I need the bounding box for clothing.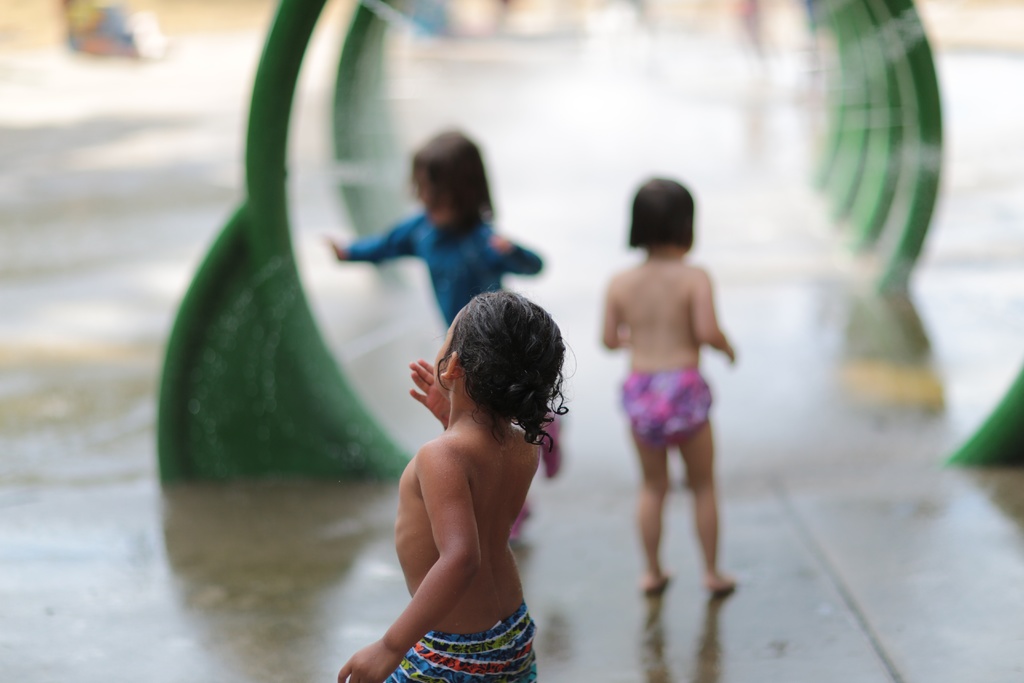
Here it is: BBox(387, 612, 543, 682).
